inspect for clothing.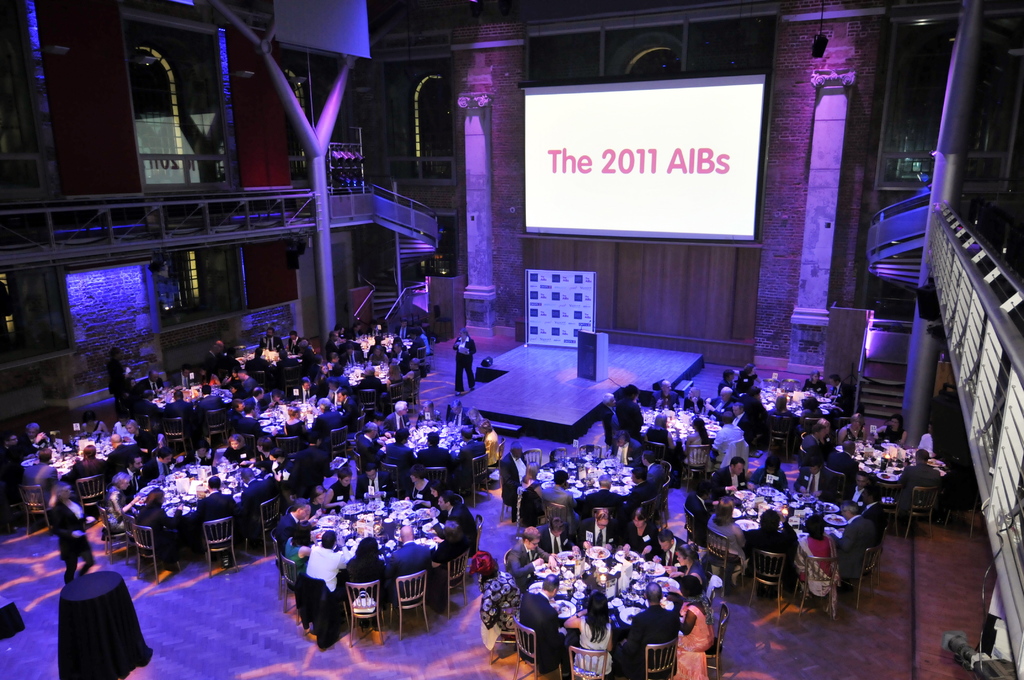
Inspection: rect(134, 503, 184, 560).
